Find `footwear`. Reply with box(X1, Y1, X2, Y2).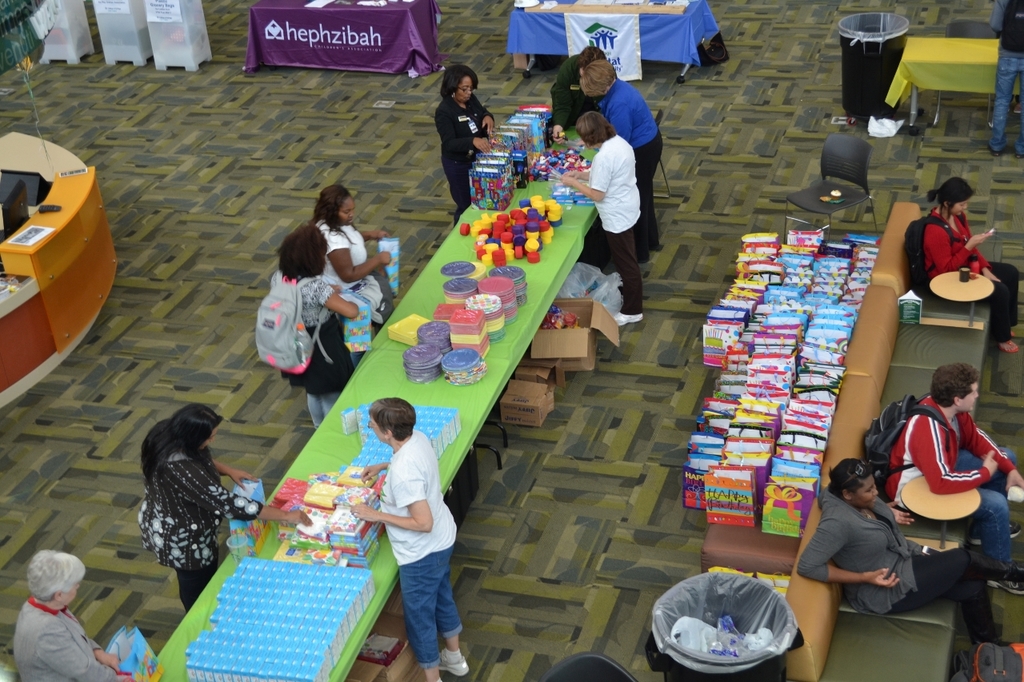
box(437, 649, 471, 681).
